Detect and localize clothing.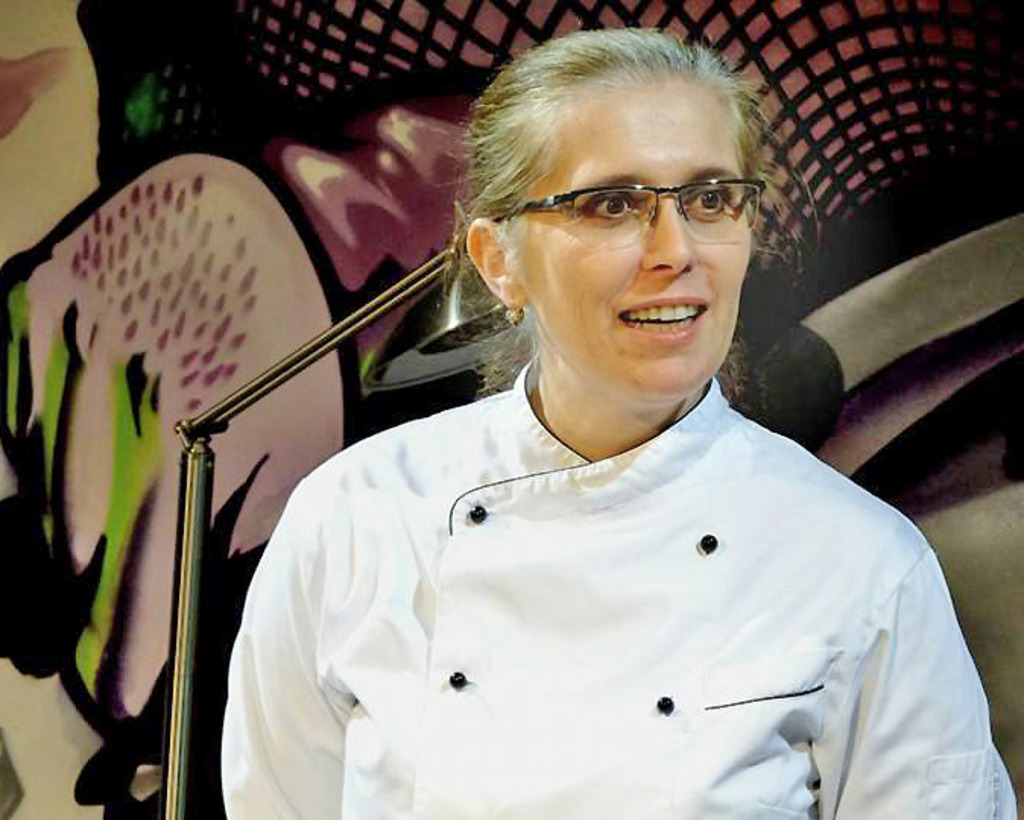
Localized at 152,378,1023,800.
